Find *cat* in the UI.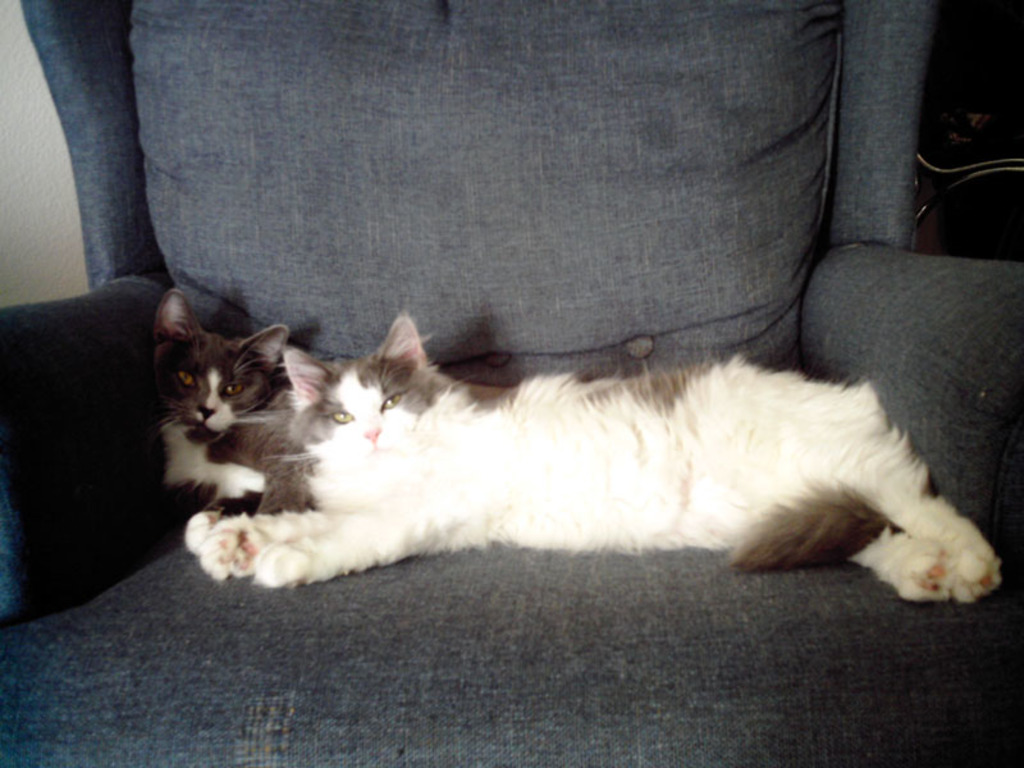
UI element at {"left": 204, "top": 311, "right": 1010, "bottom": 602}.
